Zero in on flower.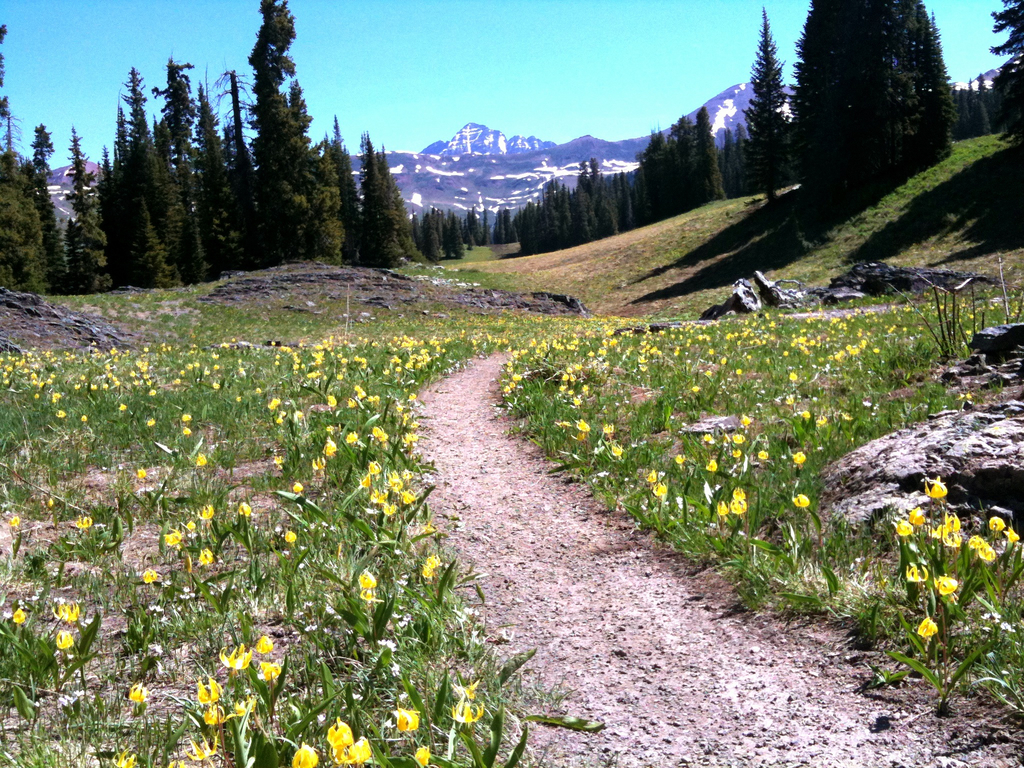
Zeroed in: 133:465:150:483.
